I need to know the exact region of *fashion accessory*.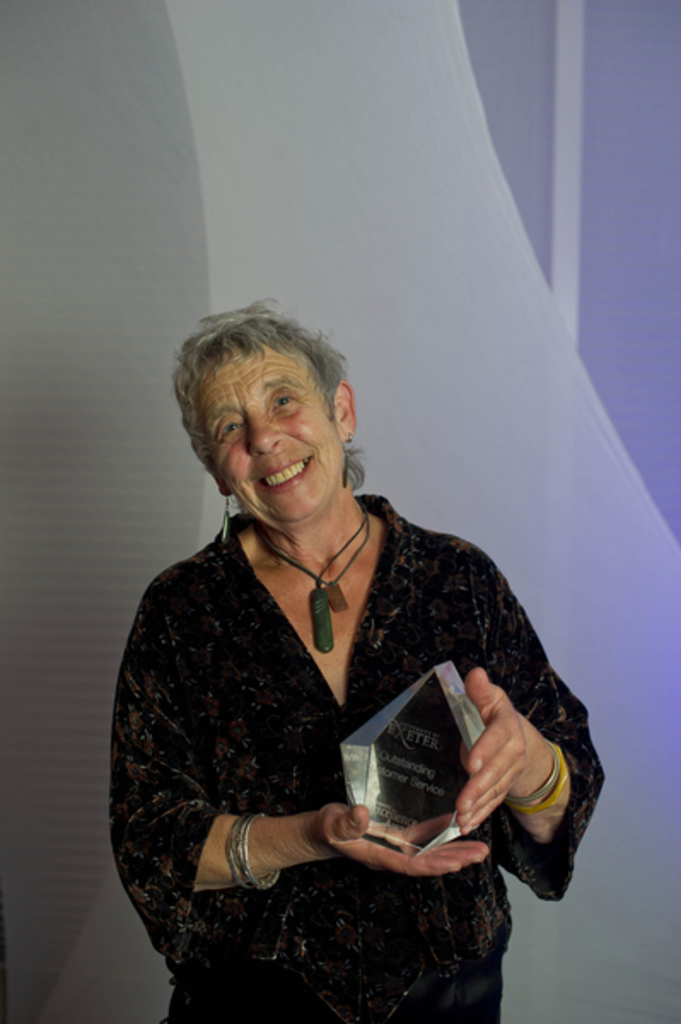
Region: {"left": 253, "top": 522, "right": 374, "bottom": 613}.
